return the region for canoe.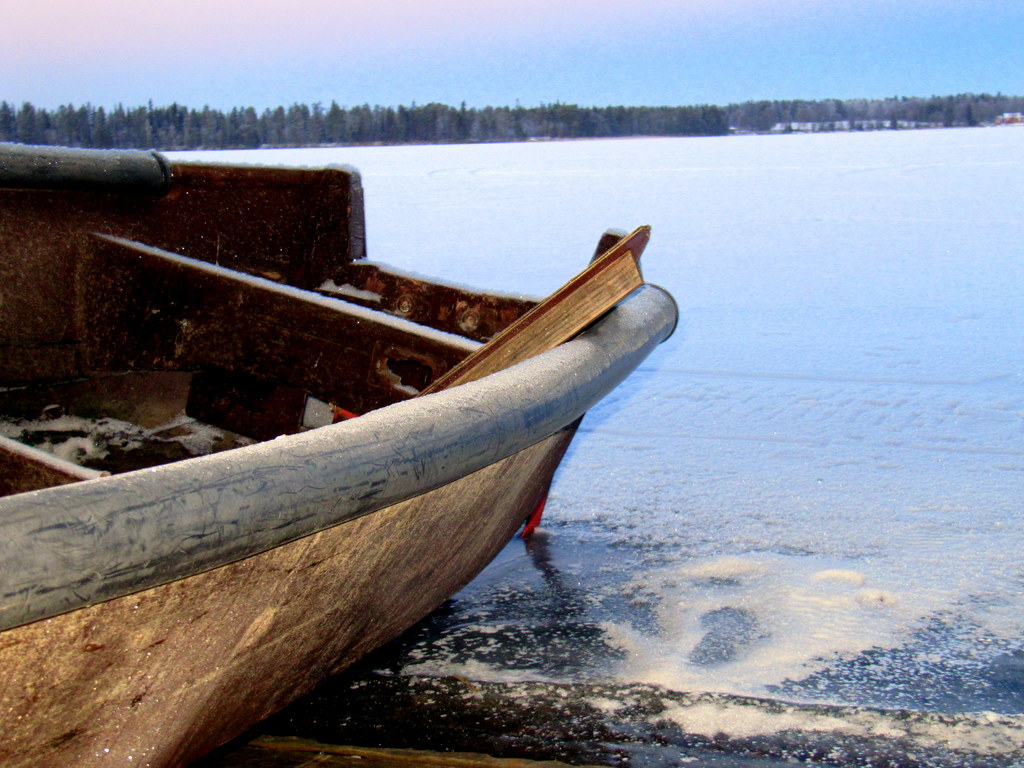
0,129,685,767.
